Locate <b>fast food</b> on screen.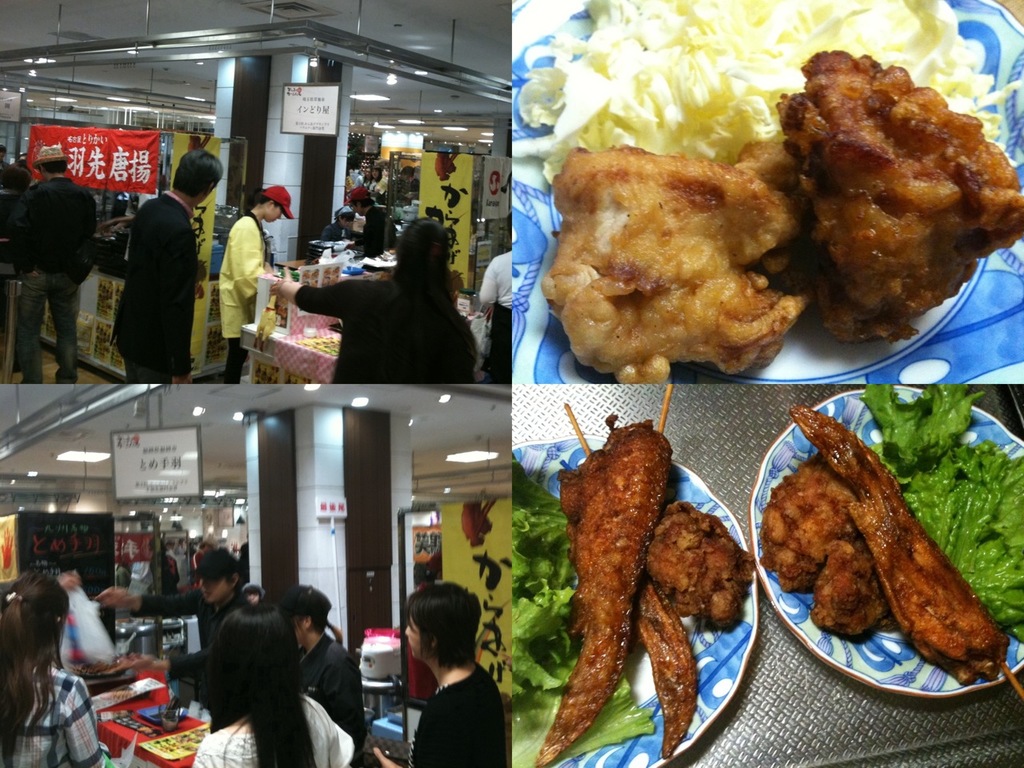
On screen at 759:382:986:593.
